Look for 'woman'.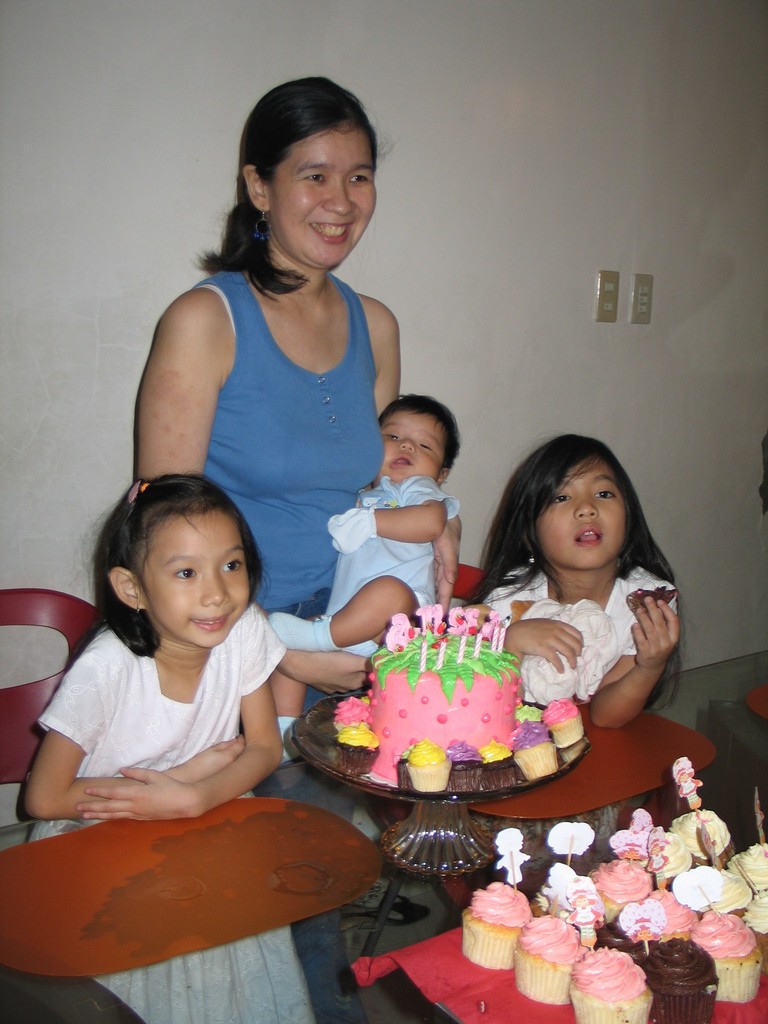
Found: pyautogui.locateOnScreen(129, 99, 434, 680).
